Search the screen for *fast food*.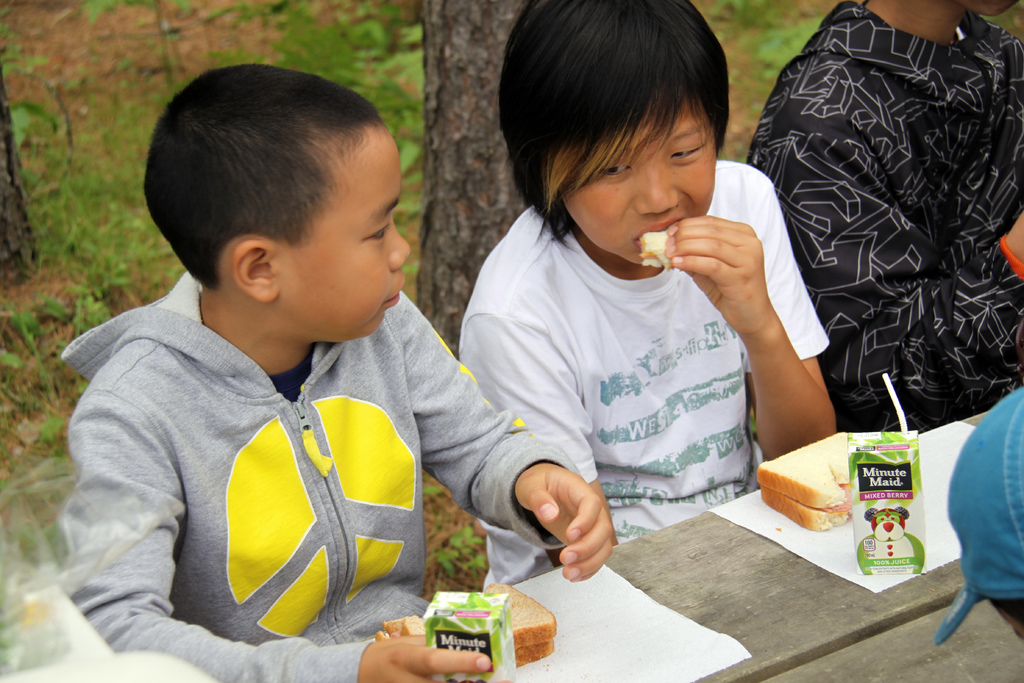
Found at 477:579:557:666.
